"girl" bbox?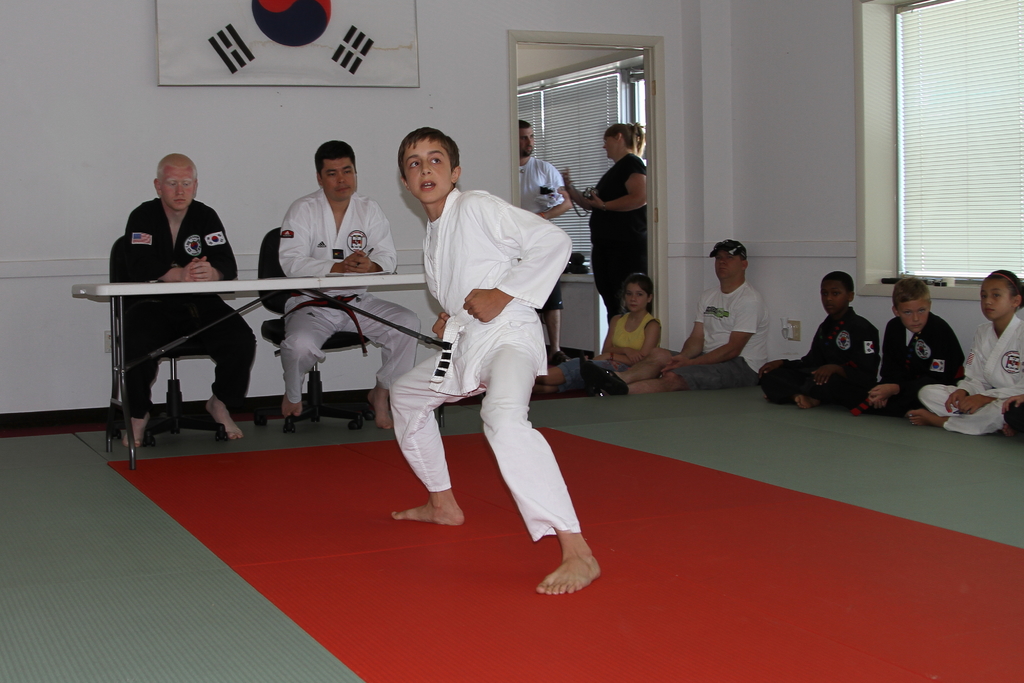
(540, 268, 665, 395)
